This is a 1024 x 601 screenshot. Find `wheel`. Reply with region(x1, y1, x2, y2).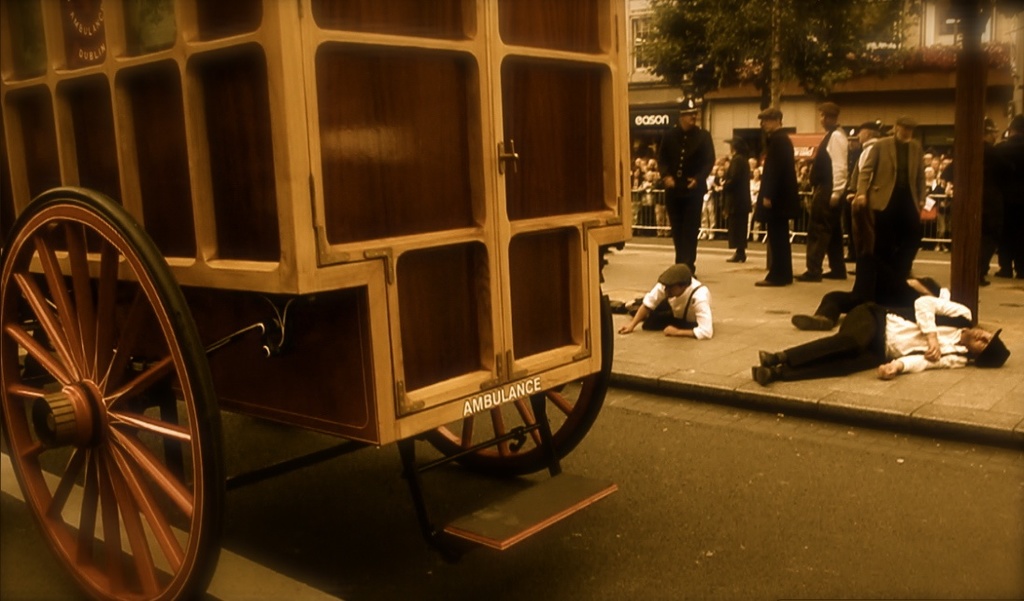
region(10, 199, 197, 580).
